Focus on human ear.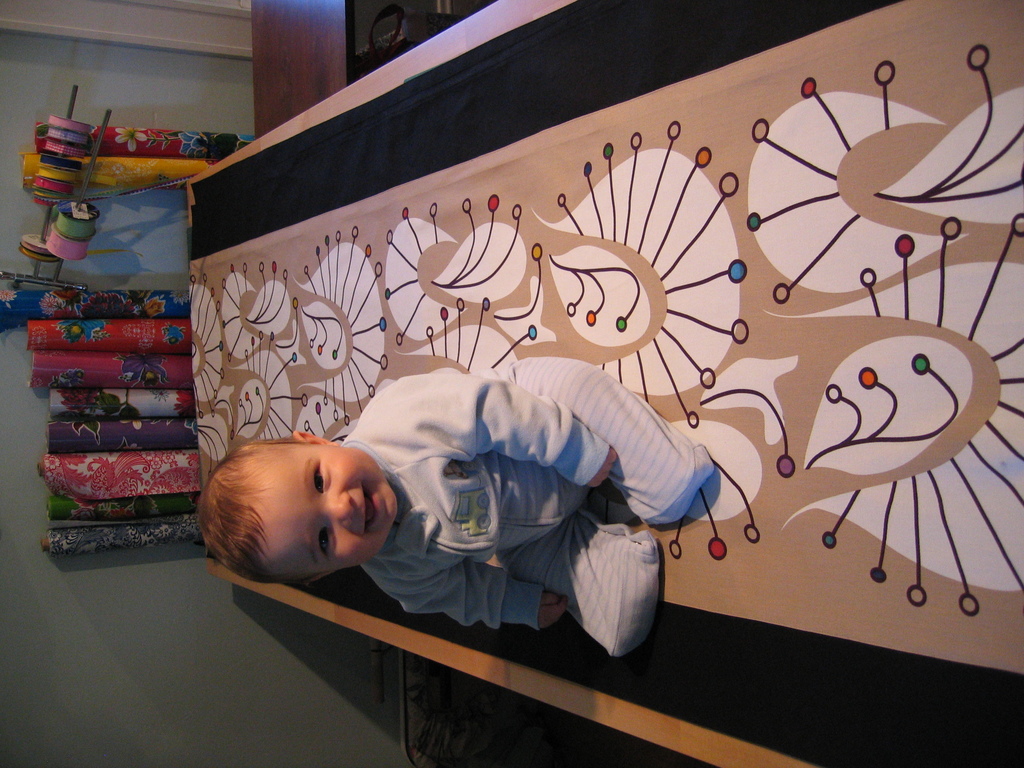
Focused at crop(296, 429, 337, 443).
